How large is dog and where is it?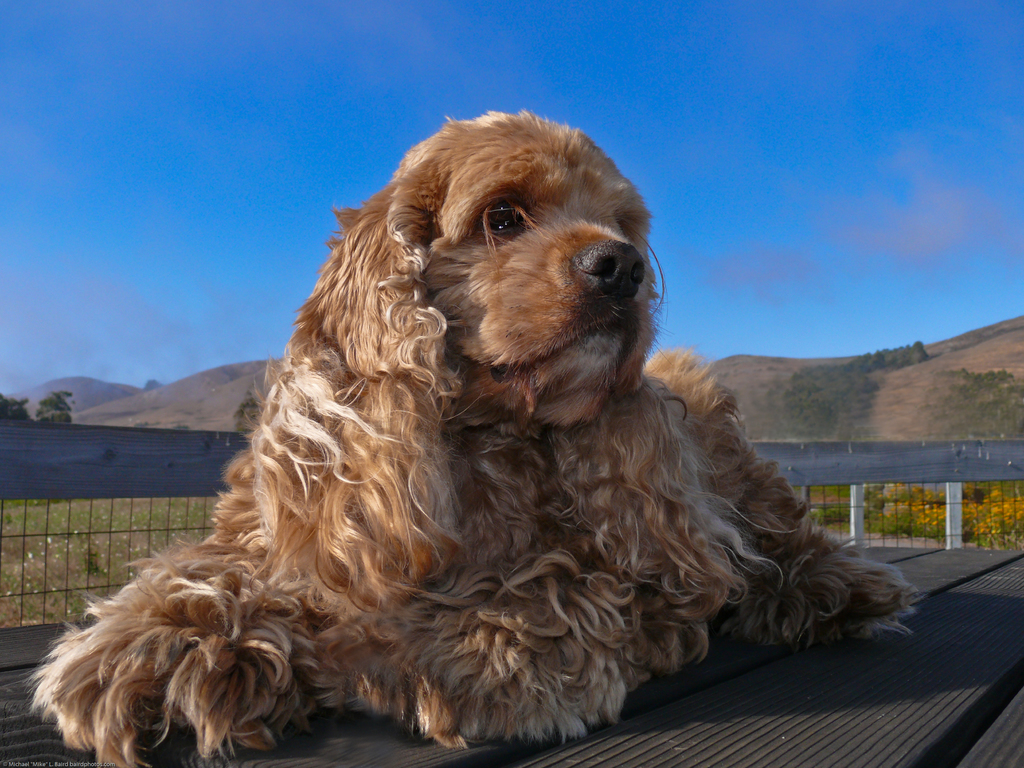
Bounding box: bbox=[33, 106, 913, 767].
